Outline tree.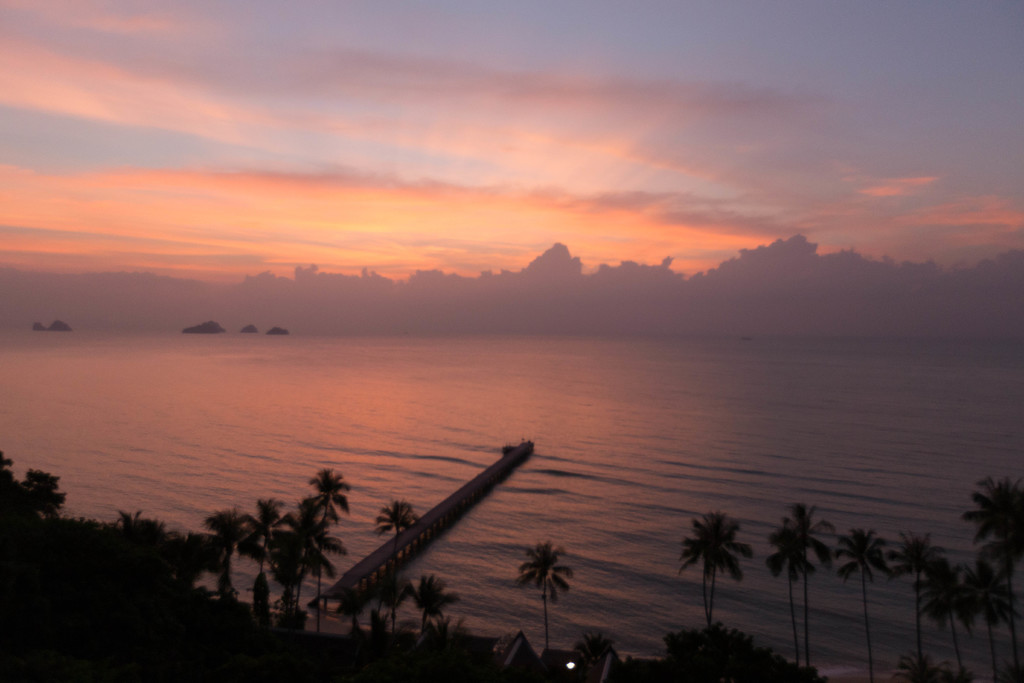
Outline: (x1=0, y1=445, x2=195, y2=575).
